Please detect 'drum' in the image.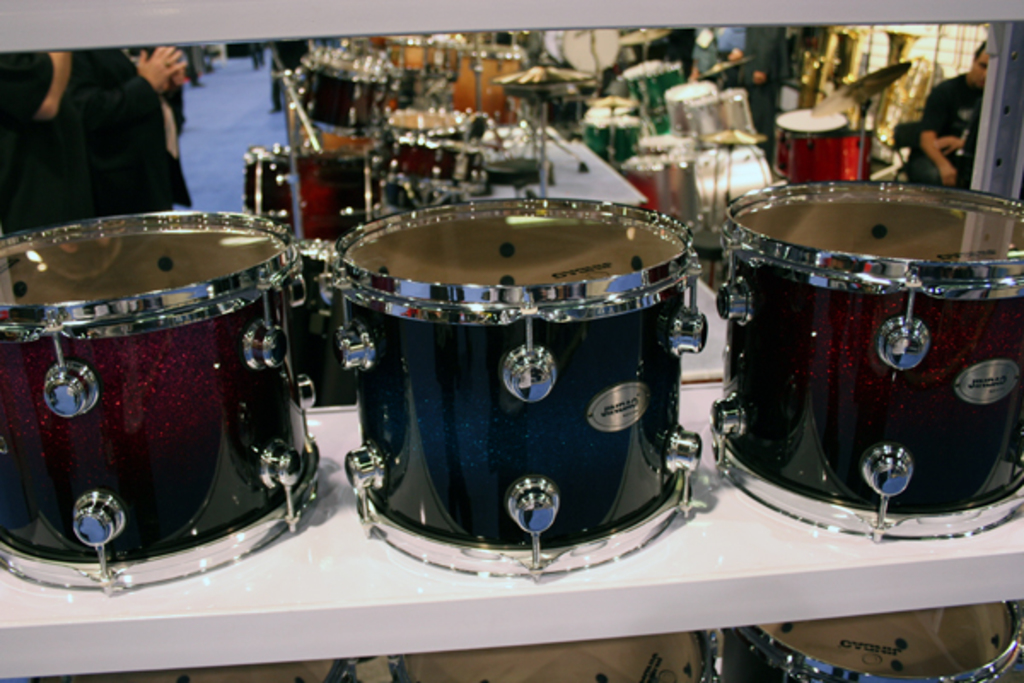
box(693, 142, 777, 208).
